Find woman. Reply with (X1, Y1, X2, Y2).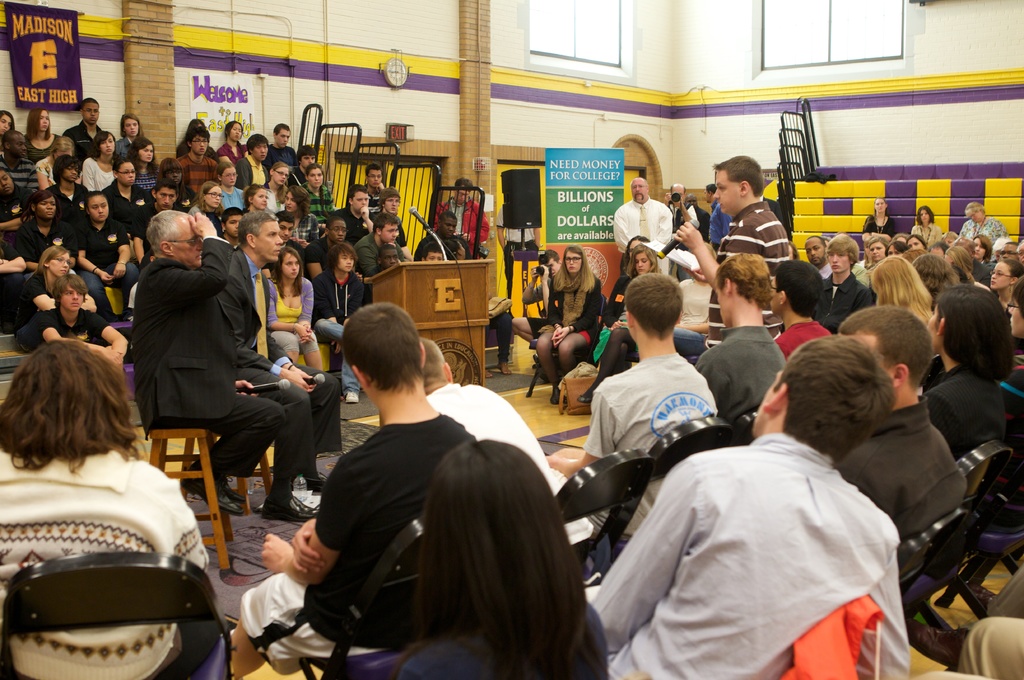
(211, 160, 245, 211).
